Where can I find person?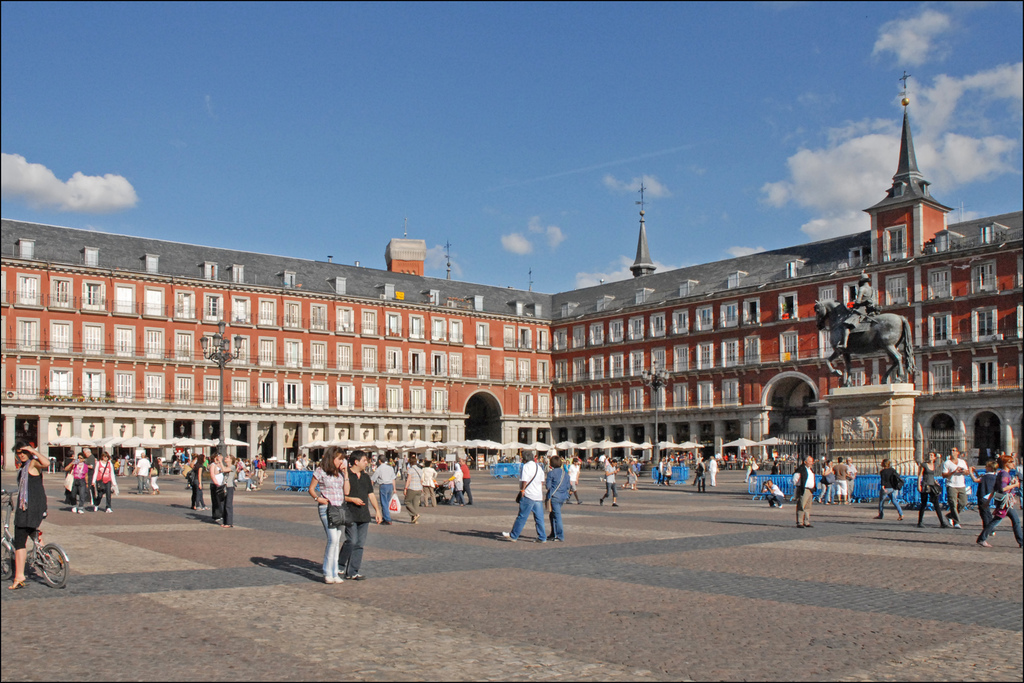
You can find it at x1=9 y1=440 x2=52 y2=588.
